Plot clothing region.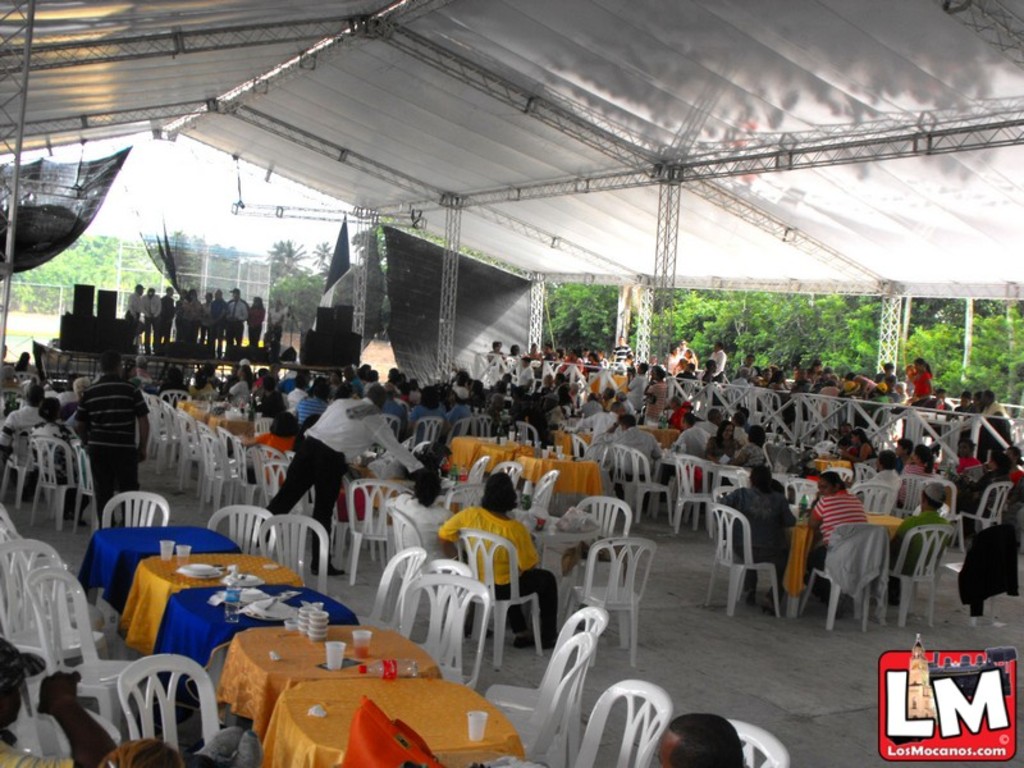
Plotted at [left=433, top=506, right=559, bottom=643].
